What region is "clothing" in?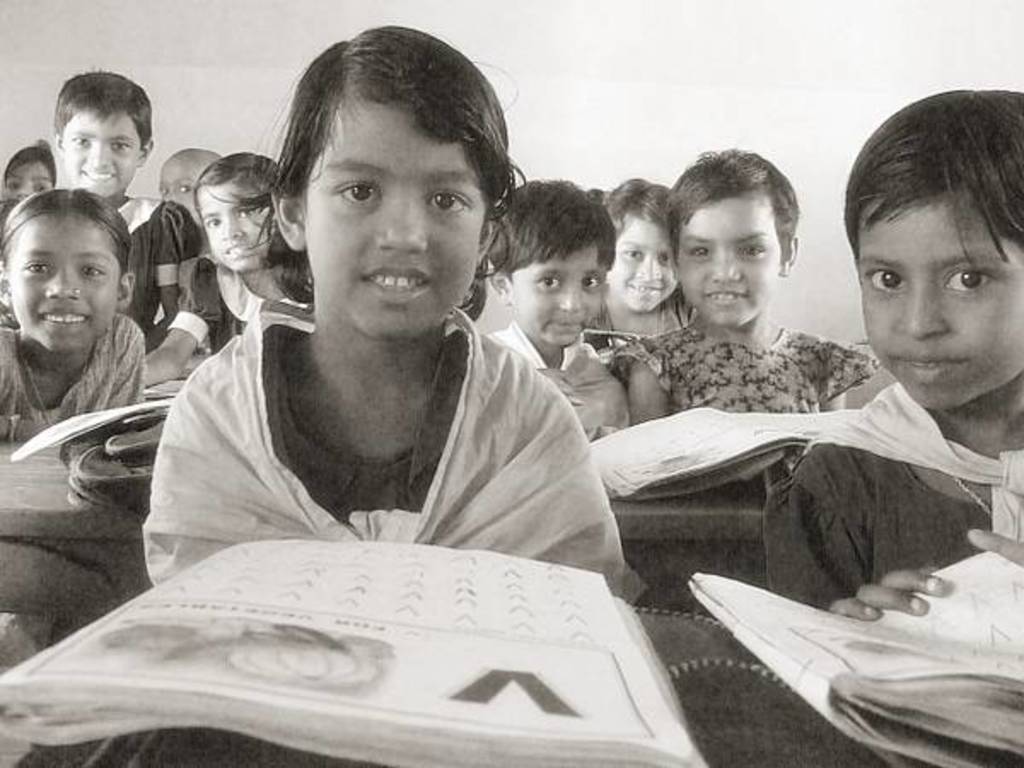
783/398/1022/604.
